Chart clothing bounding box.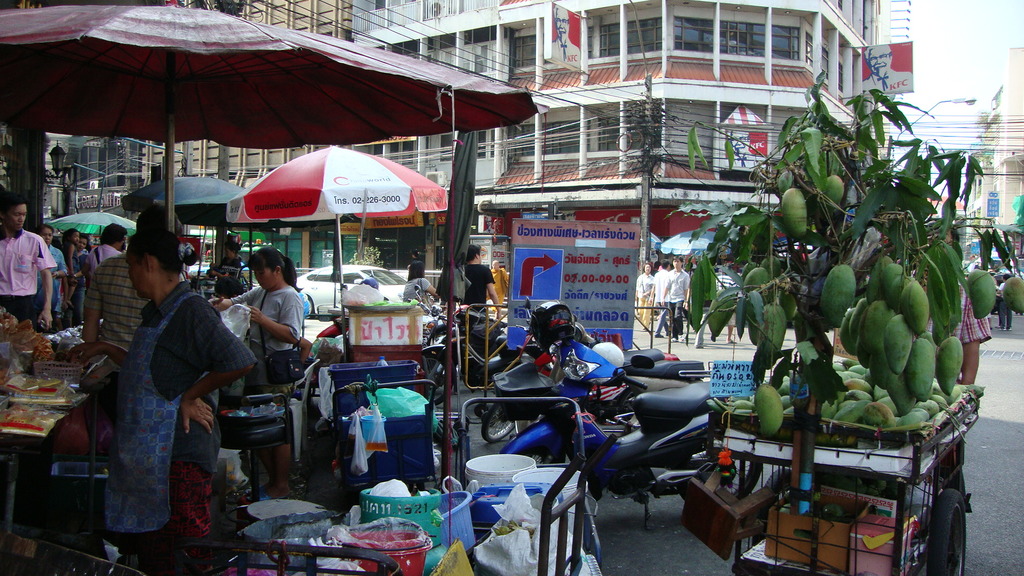
Charted: bbox=[442, 261, 491, 300].
